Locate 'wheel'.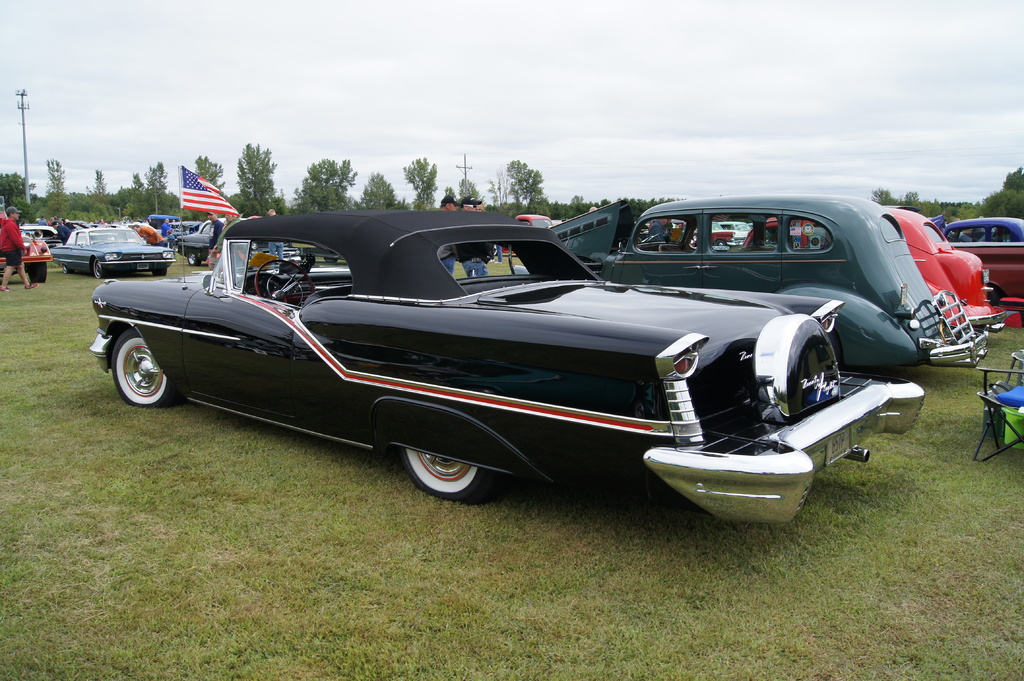
Bounding box: left=404, top=450, right=493, bottom=499.
